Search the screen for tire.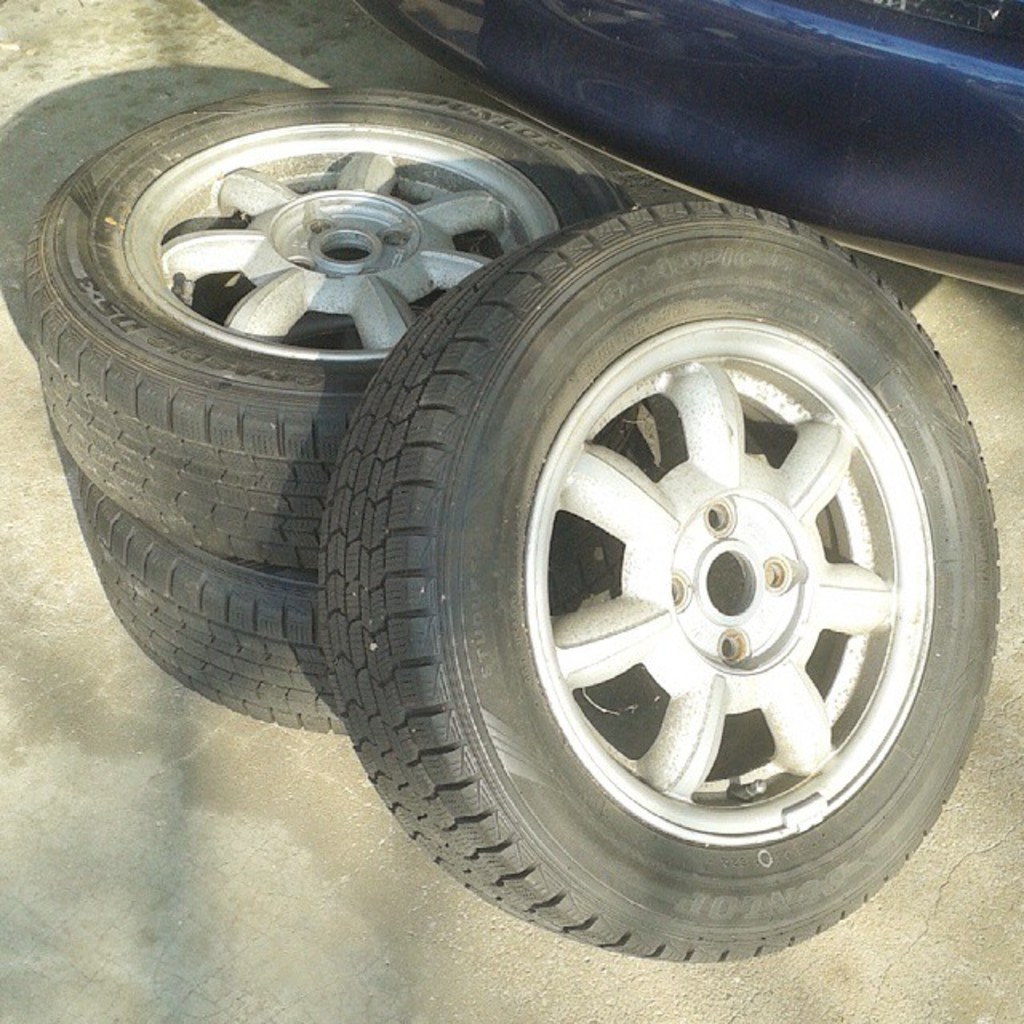
Found at bbox=(80, 458, 651, 730).
